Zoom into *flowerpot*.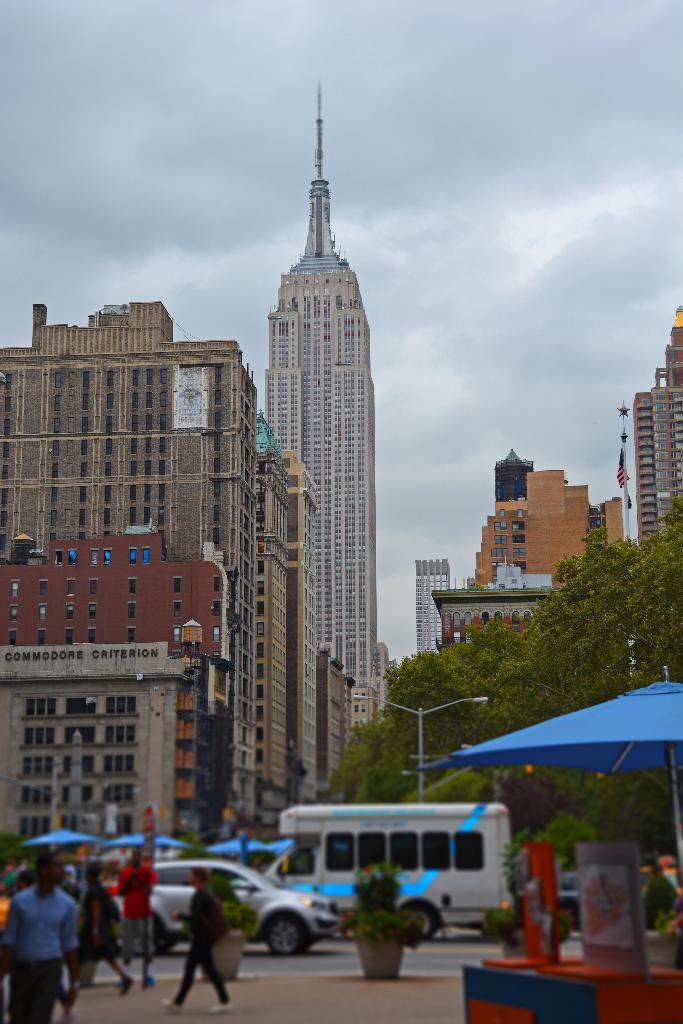
Zoom target: {"left": 193, "top": 931, "right": 246, "bottom": 984}.
